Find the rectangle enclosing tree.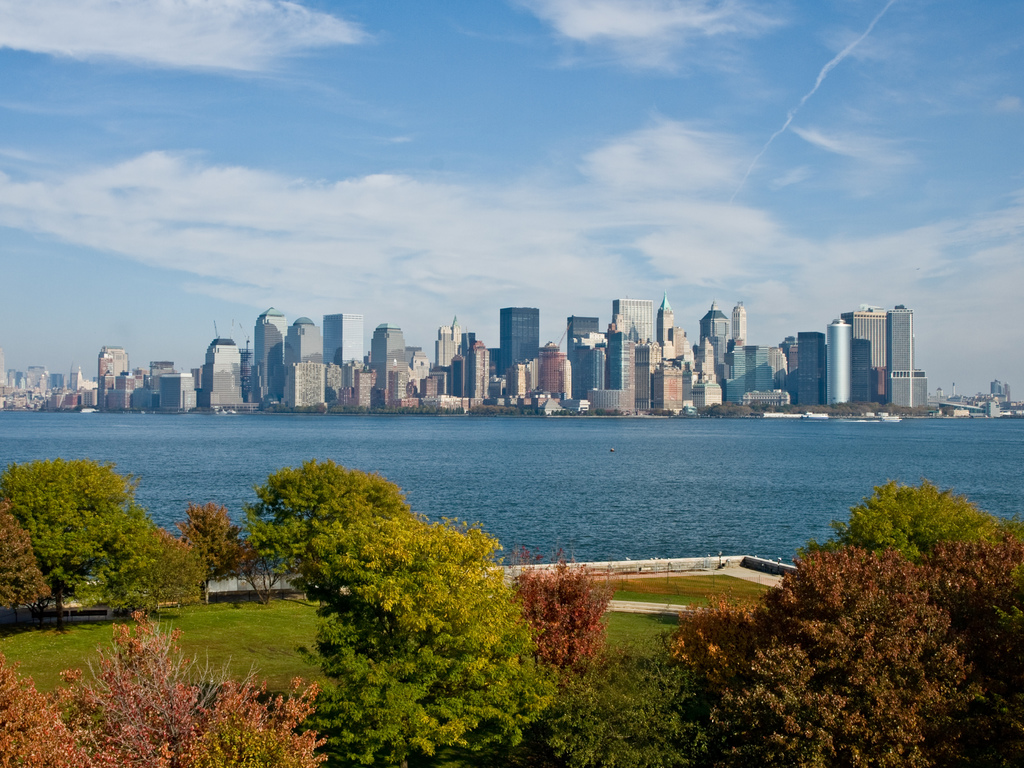
<bbox>514, 553, 614, 676</bbox>.
